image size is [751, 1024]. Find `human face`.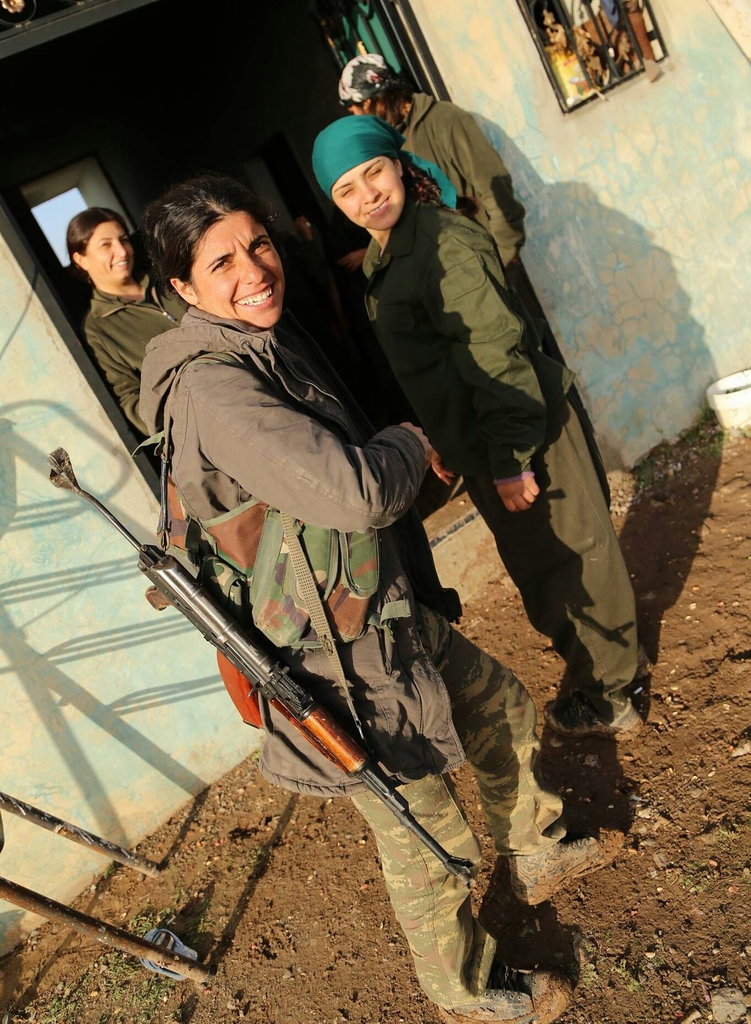
195, 216, 282, 328.
